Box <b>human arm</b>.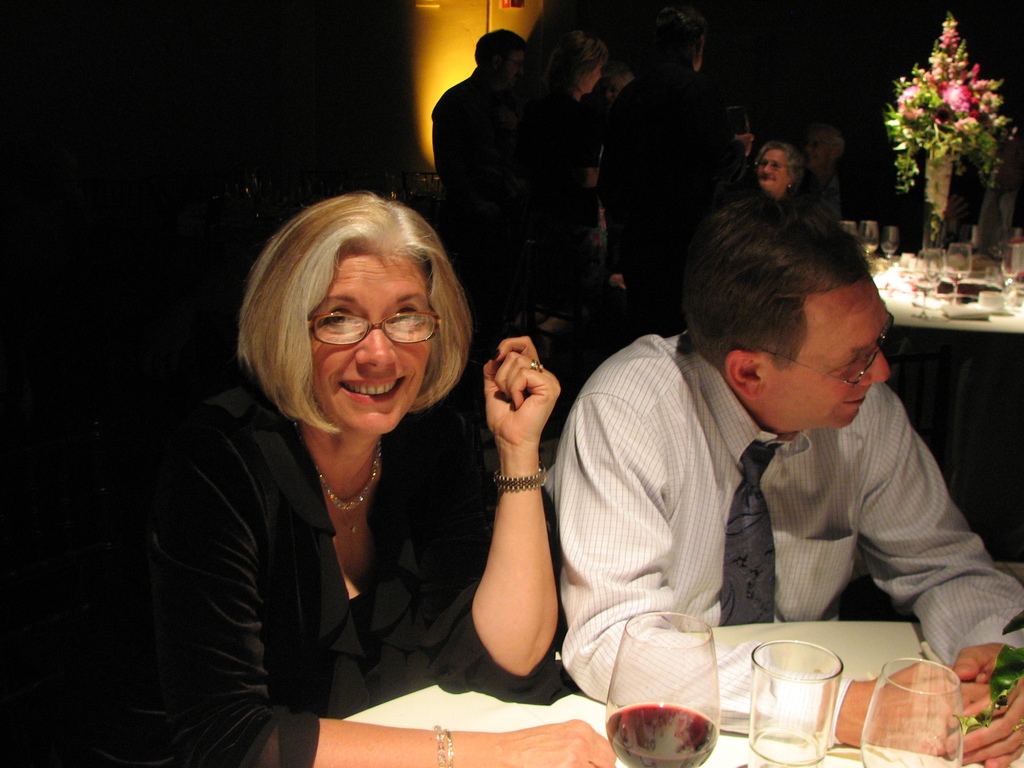
<region>883, 384, 1023, 767</region>.
